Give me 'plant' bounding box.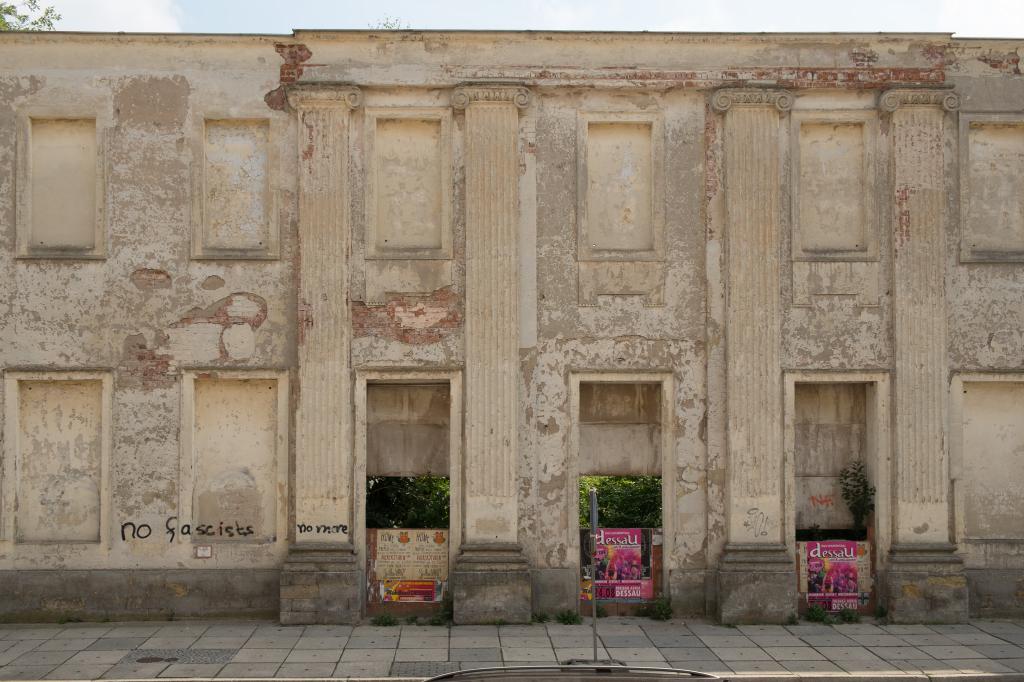
Rect(164, 605, 175, 621).
